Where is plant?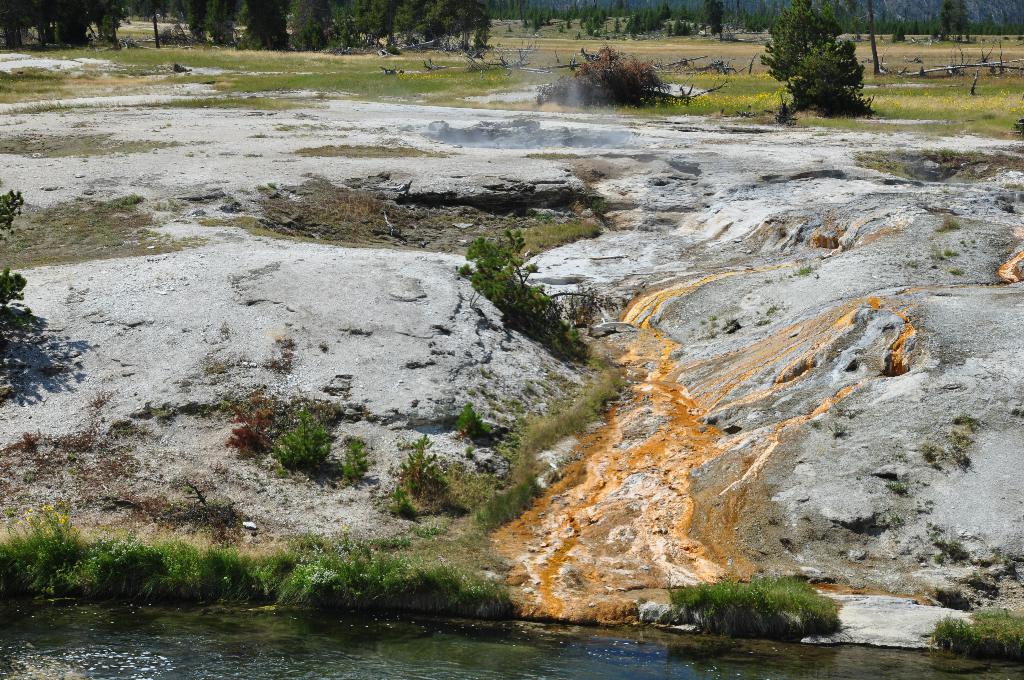
<bbox>455, 223, 588, 369</bbox>.
